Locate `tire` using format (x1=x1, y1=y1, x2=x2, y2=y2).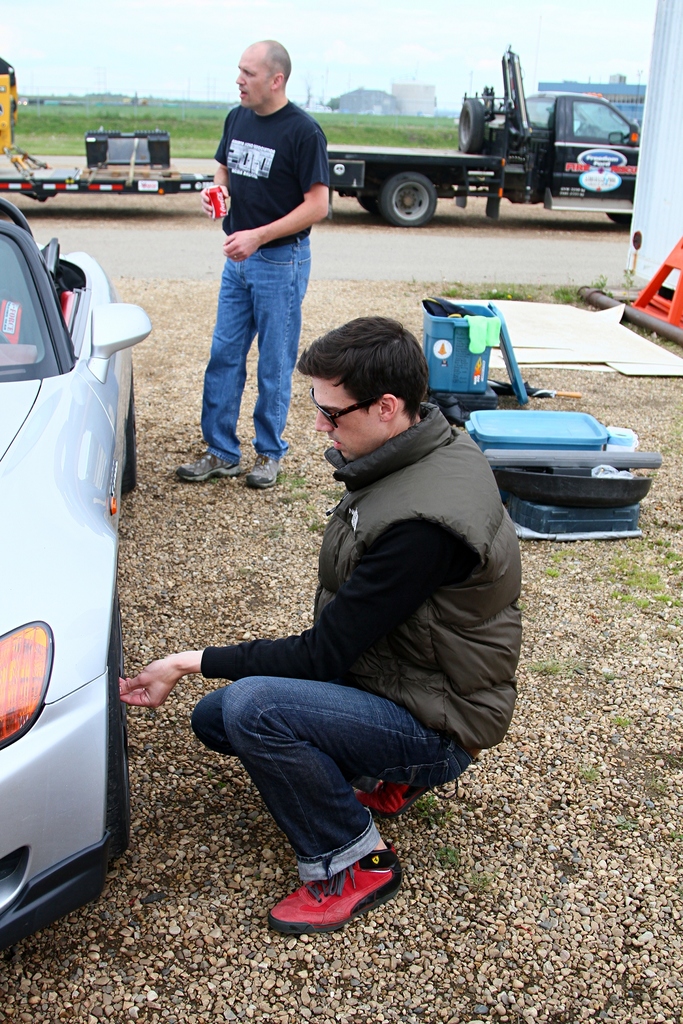
(x1=119, y1=396, x2=136, y2=490).
